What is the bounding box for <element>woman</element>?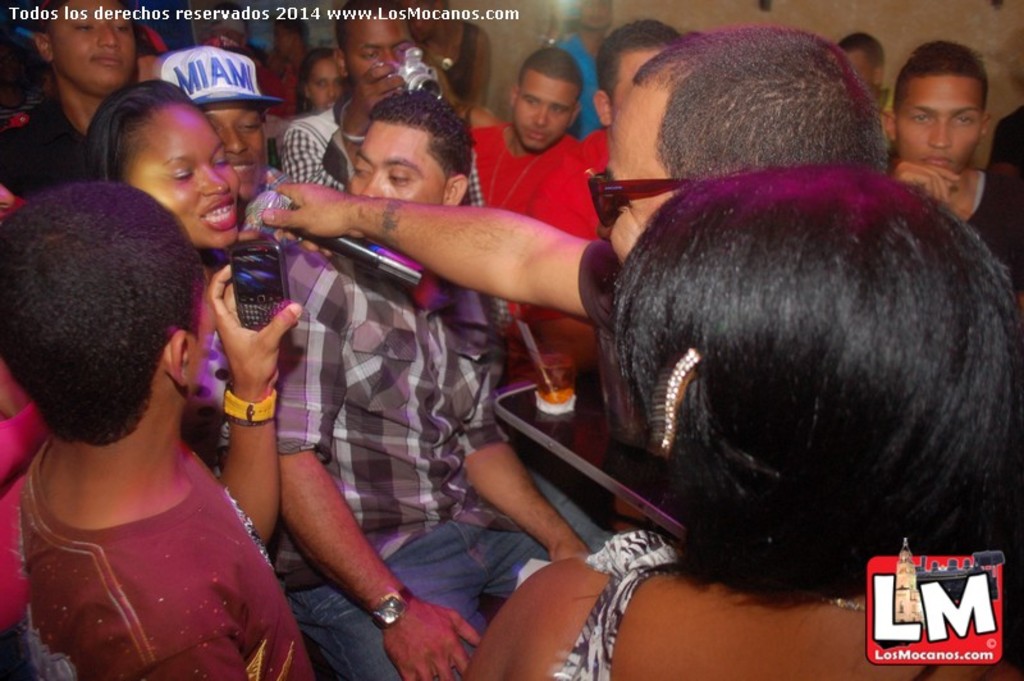
bbox=(288, 44, 342, 115).
